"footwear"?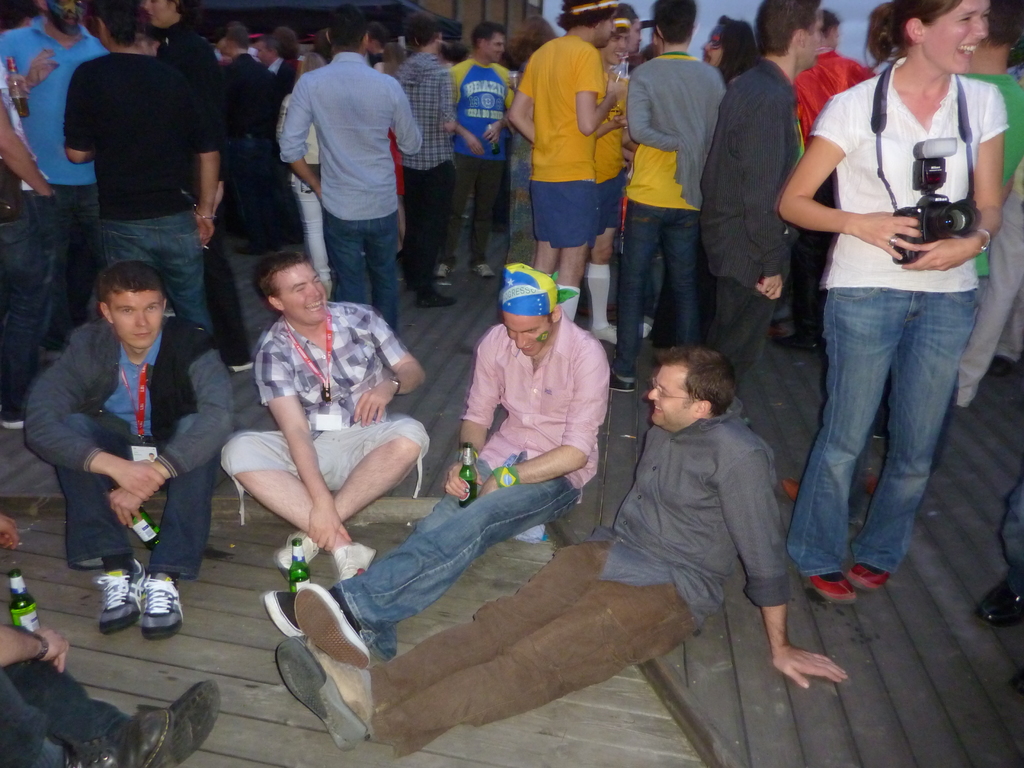
locate(808, 572, 854, 606)
